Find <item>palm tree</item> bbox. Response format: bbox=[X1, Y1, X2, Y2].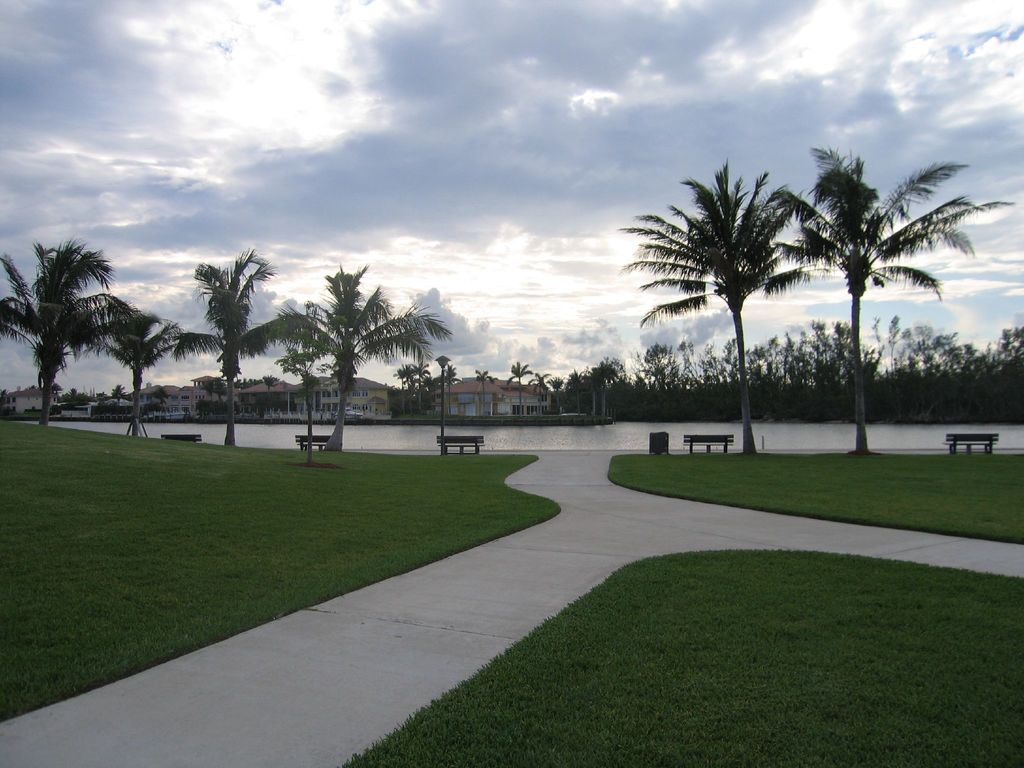
bbox=[815, 150, 934, 462].
